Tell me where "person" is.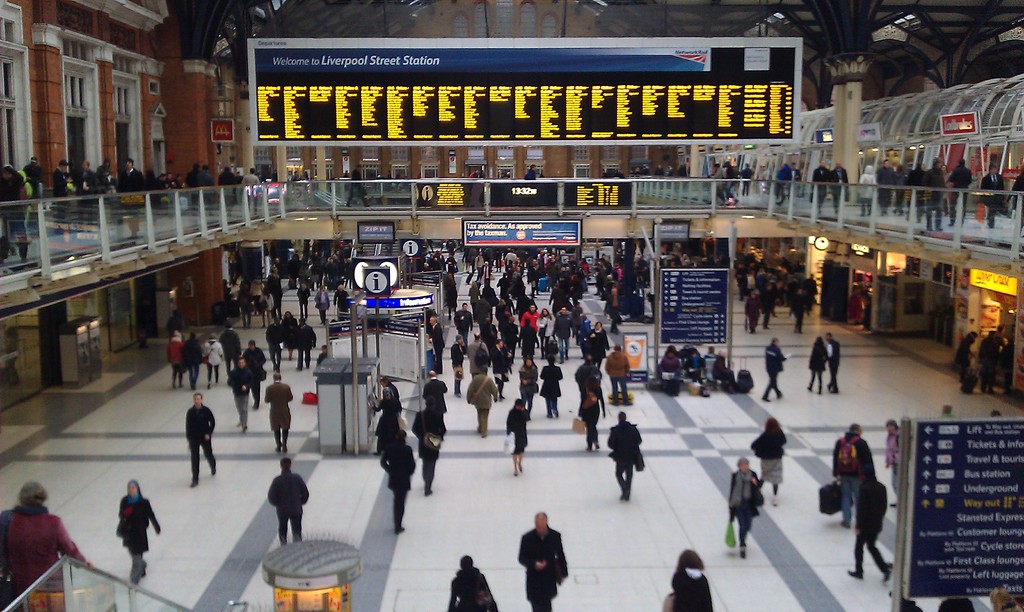
"person" is at <region>519, 318, 539, 358</region>.
